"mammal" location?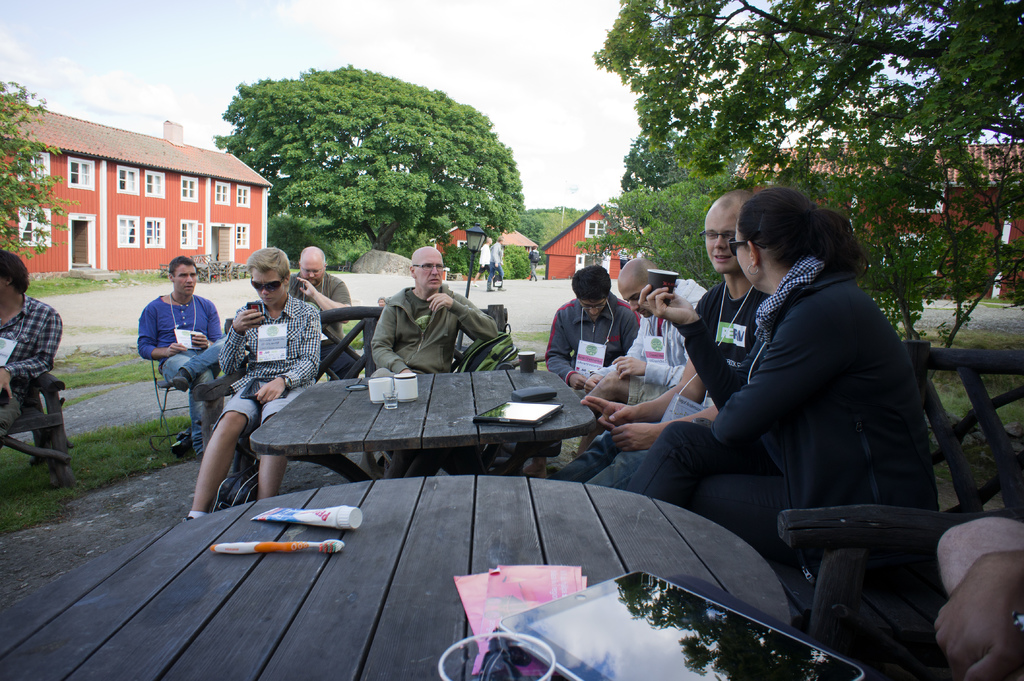
Rect(286, 241, 368, 381)
